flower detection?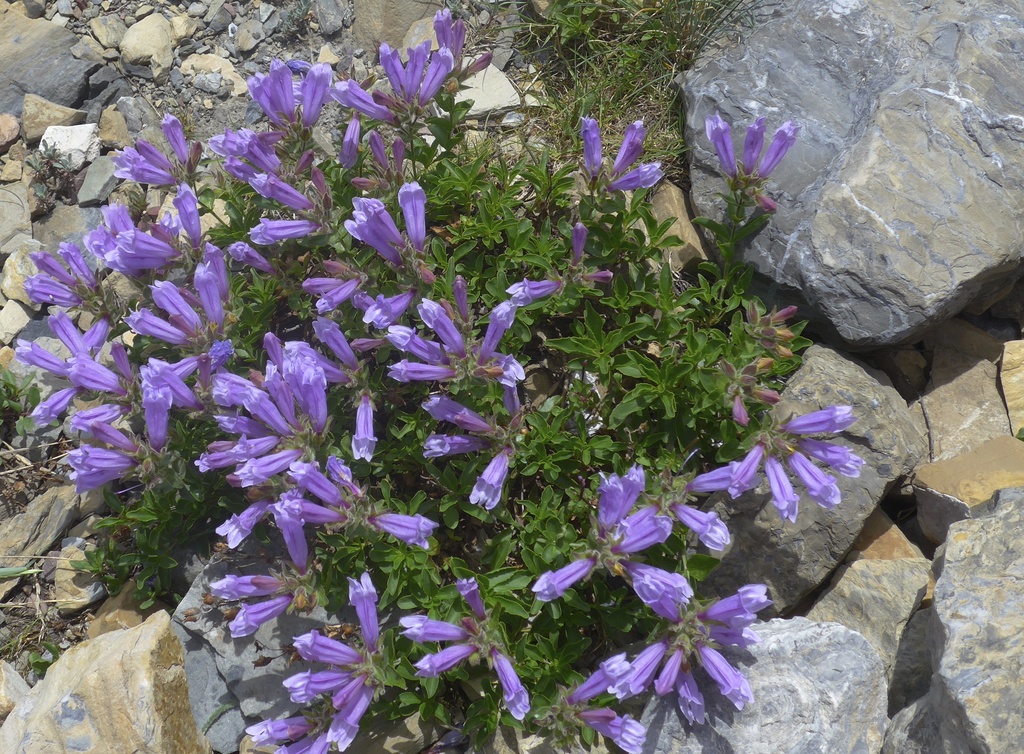
select_region(296, 629, 368, 662)
